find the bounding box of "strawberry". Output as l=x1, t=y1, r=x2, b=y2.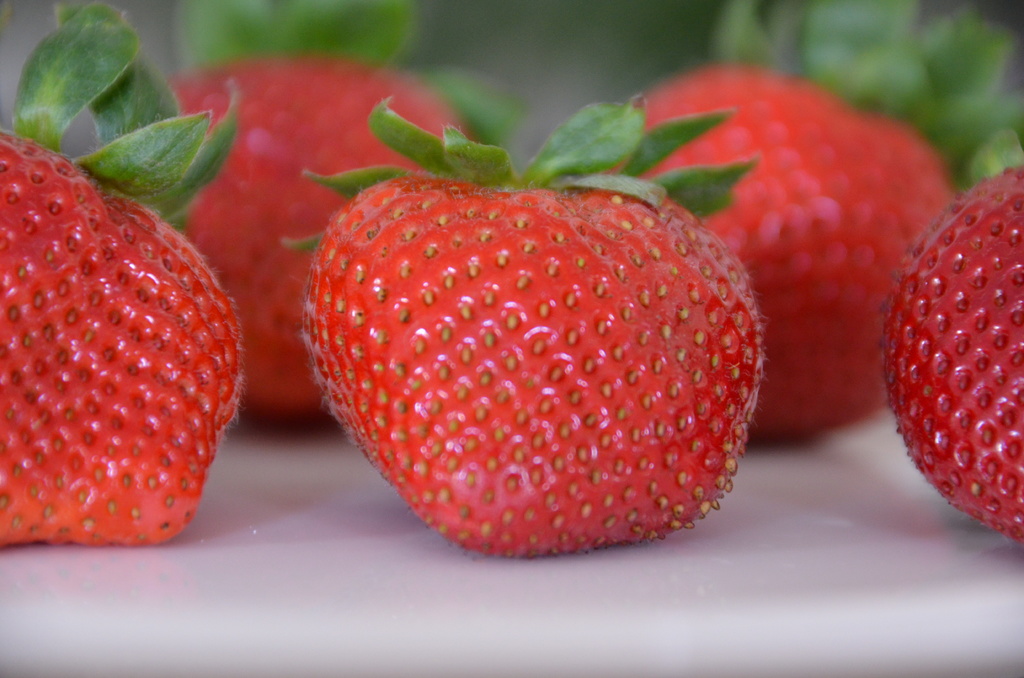
l=636, t=60, r=963, b=443.
